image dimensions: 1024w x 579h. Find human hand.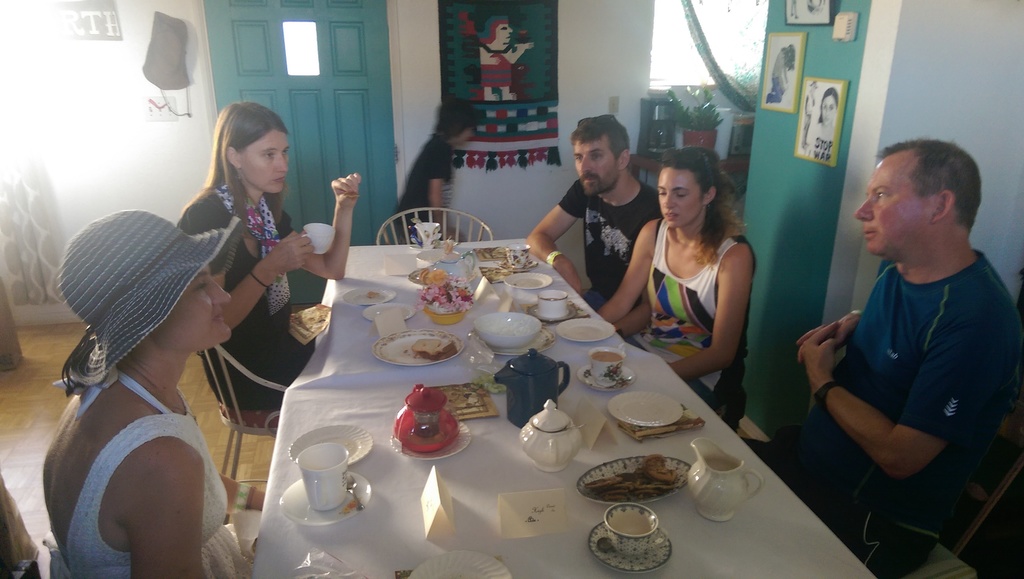
515, 42, 535, 51.
